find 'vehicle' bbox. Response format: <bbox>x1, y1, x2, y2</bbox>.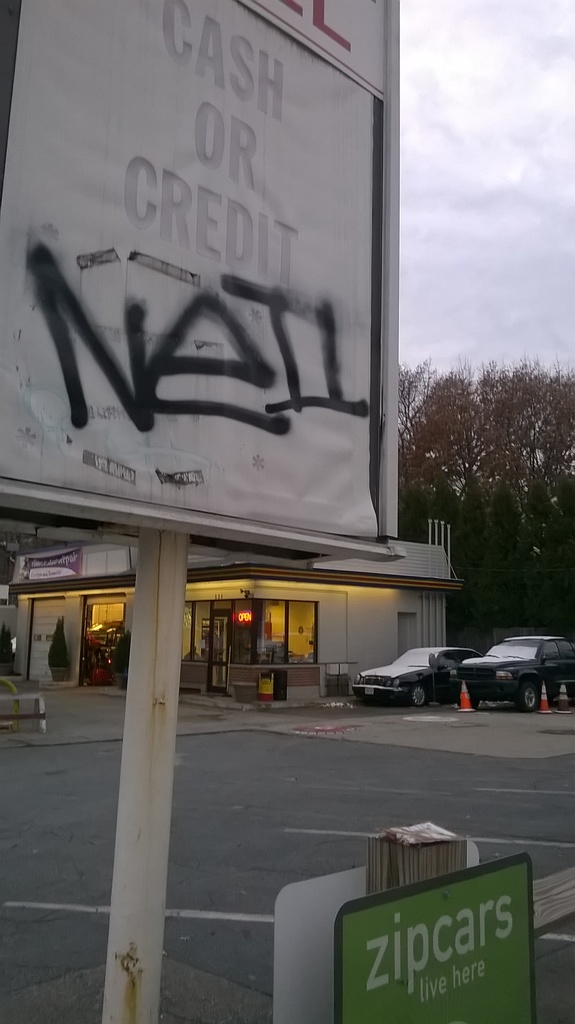
<bbox>450, 634, 574, 710</bbox>.
